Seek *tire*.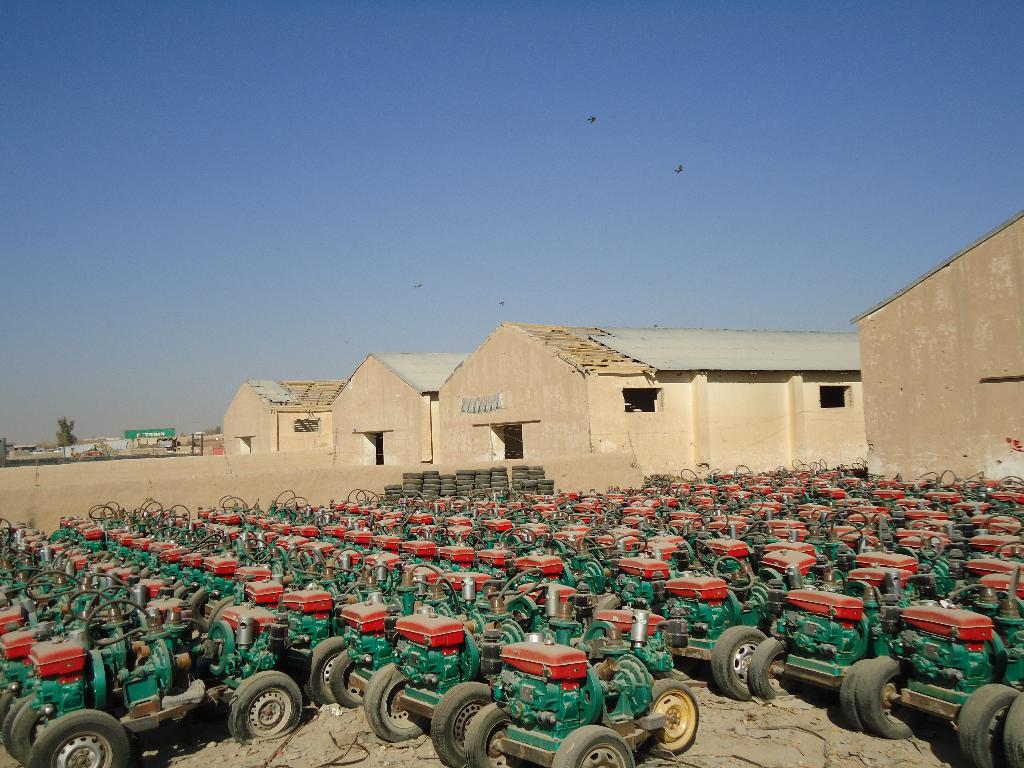
x1=328 y1=648 x2=372 y2=708.
